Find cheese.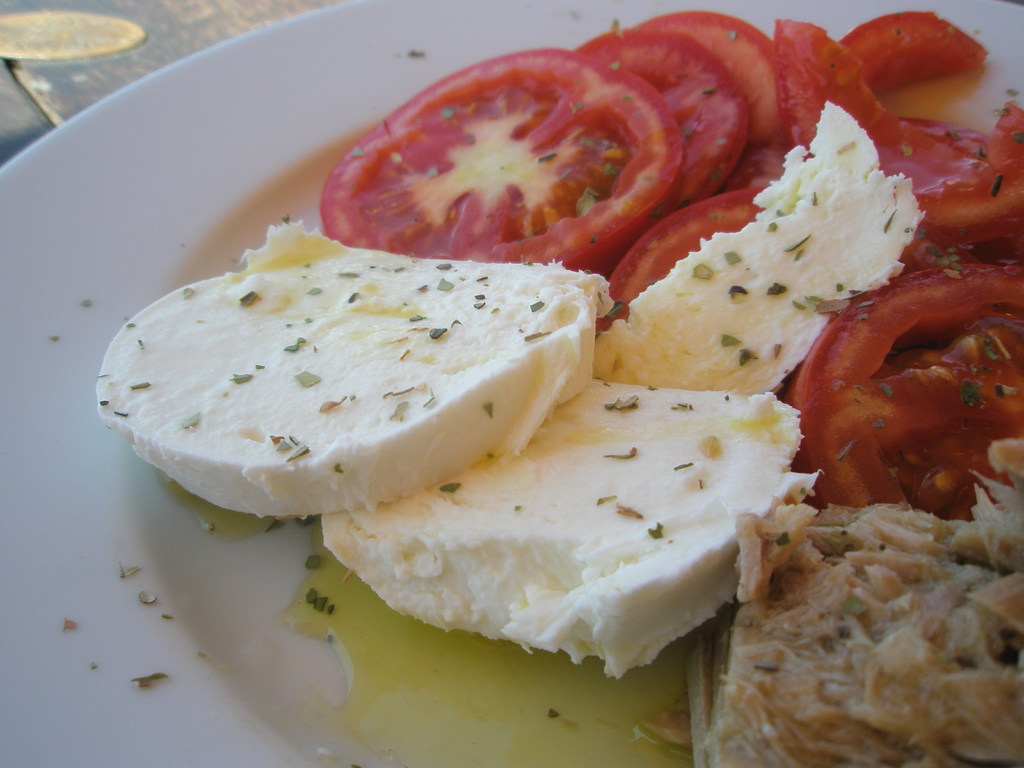
Rect(327, 373, 806, 683).
